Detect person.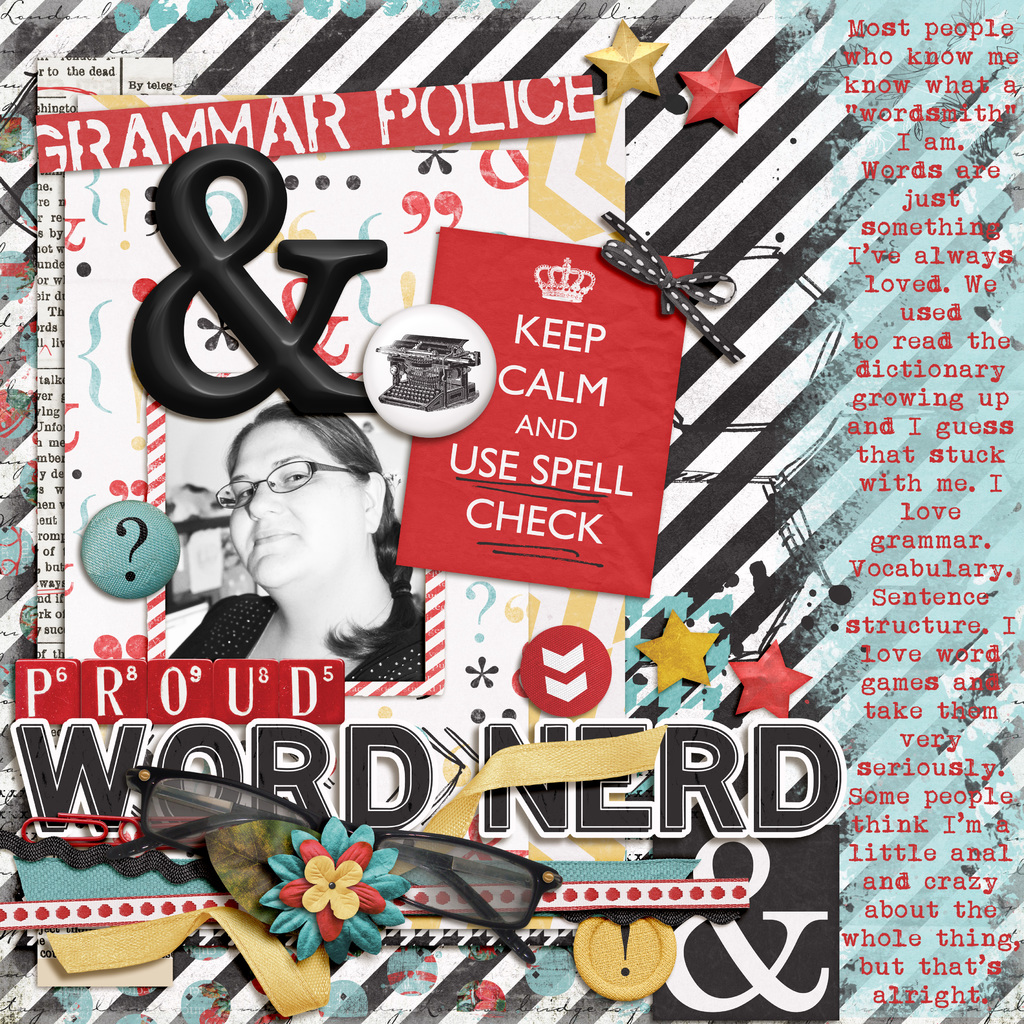
Detected at pyautogui.locateOnScreen(182, 392, 398, 706).
